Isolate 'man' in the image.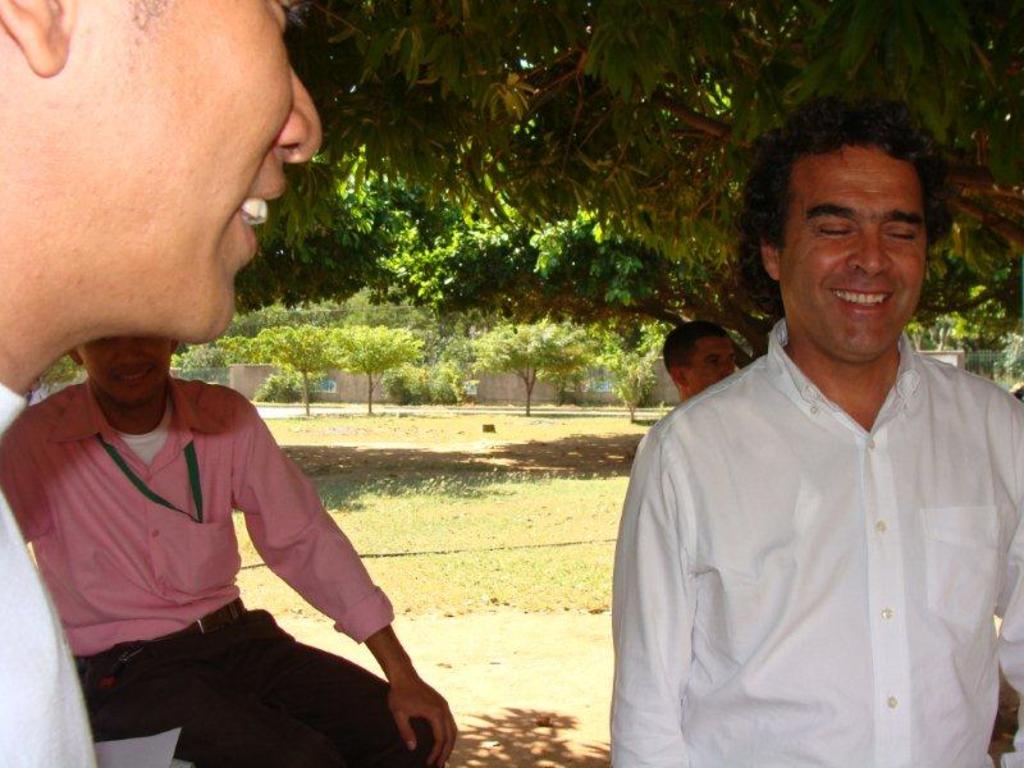
Isolated region: 0 337 457 767.
